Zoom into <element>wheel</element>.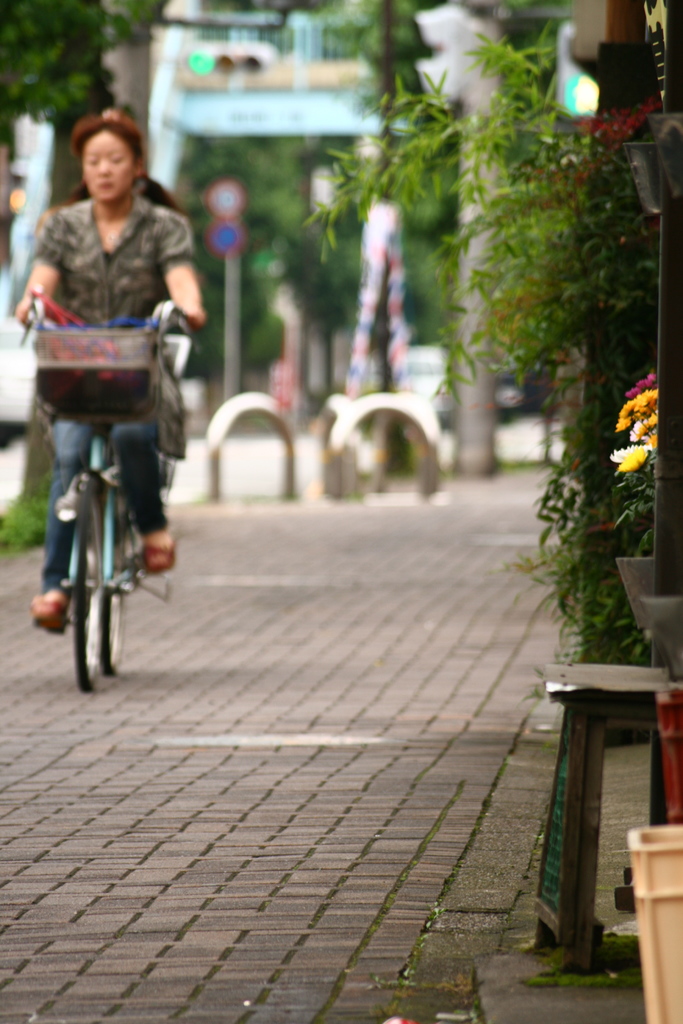
Zoom target: (x1=108, y1=481, x2=127, y2=672).
